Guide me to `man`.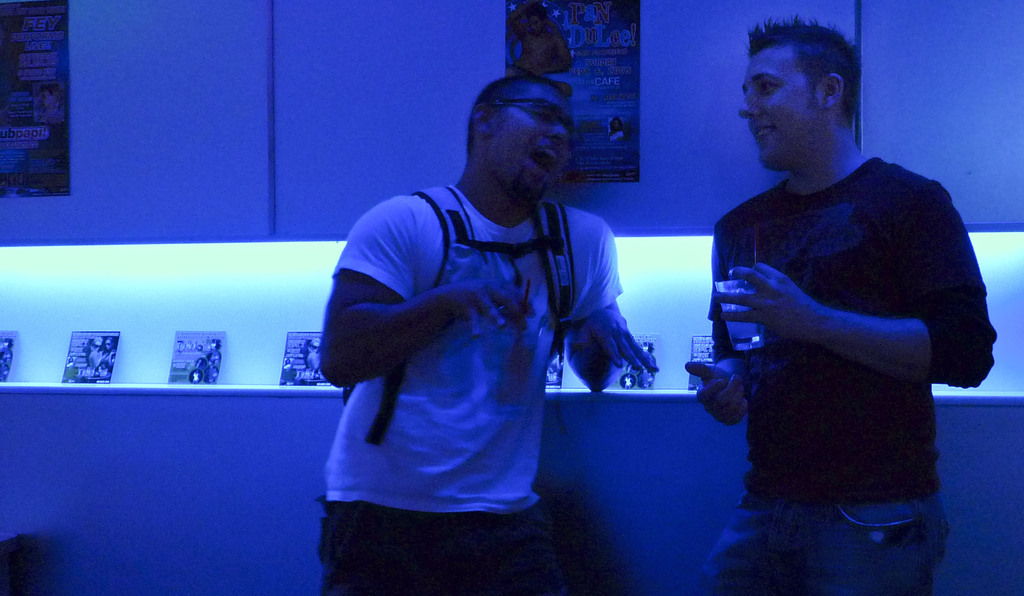
Guidance: x1=37, y1=86, x2=66, y2=126.
